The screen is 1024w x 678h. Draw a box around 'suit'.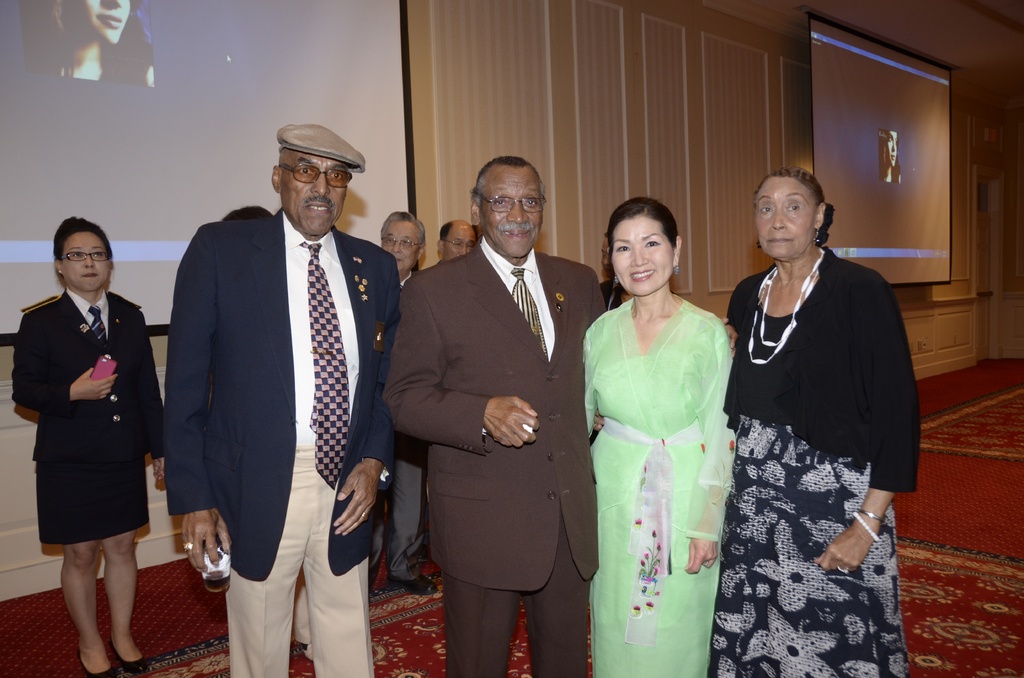
<box>10,285,166,547</box>.
